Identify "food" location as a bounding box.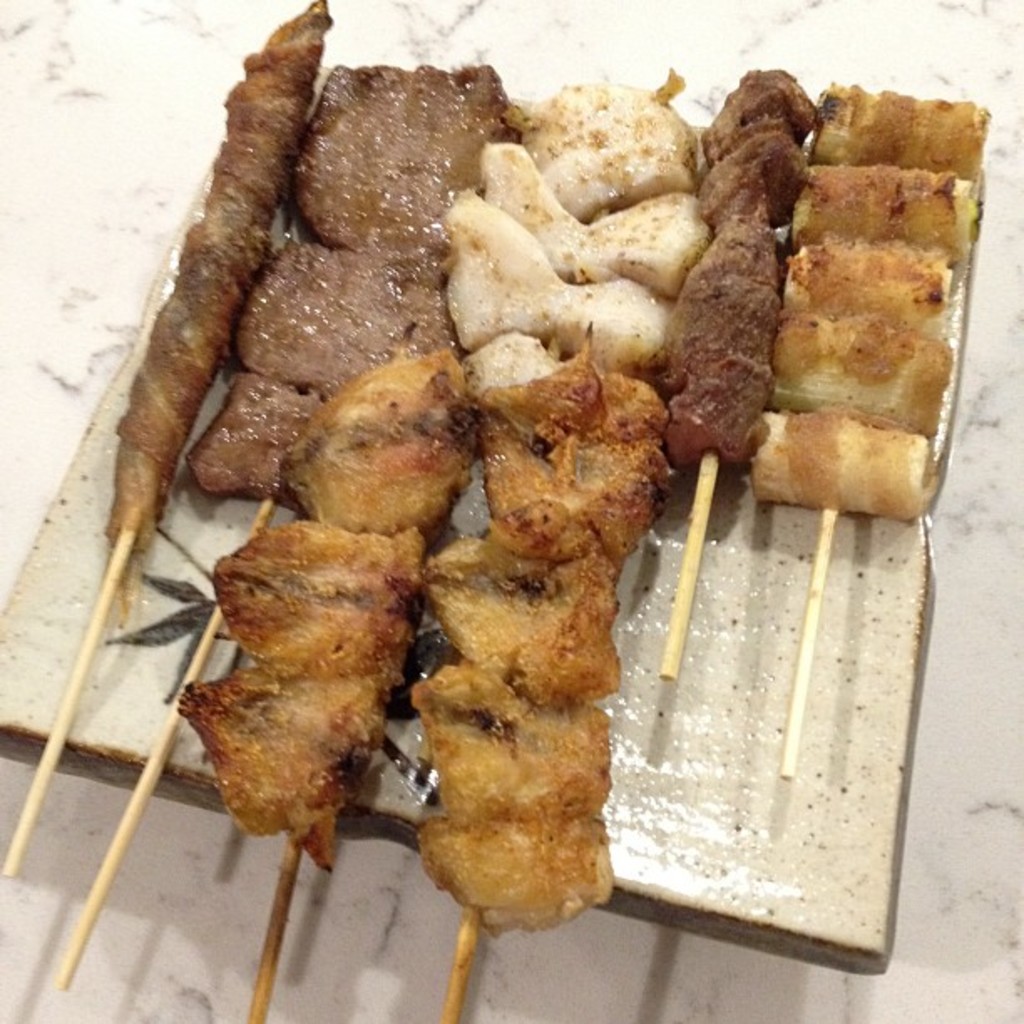
box=[241, 244, 457, 400].
